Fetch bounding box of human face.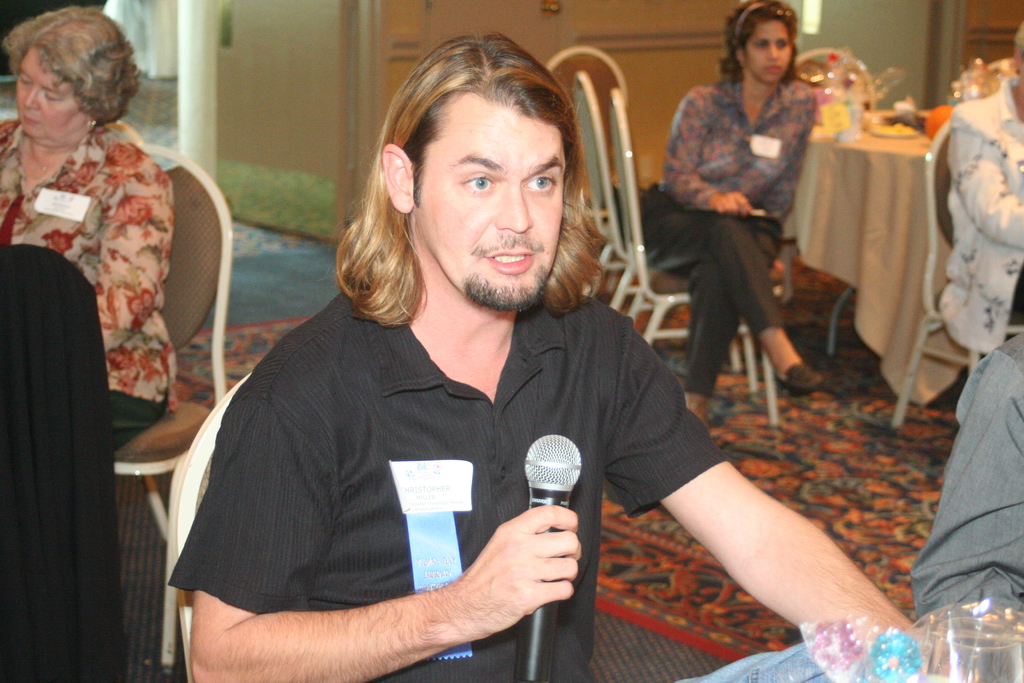
Bbox: crop(413, 96, 566, 313).
